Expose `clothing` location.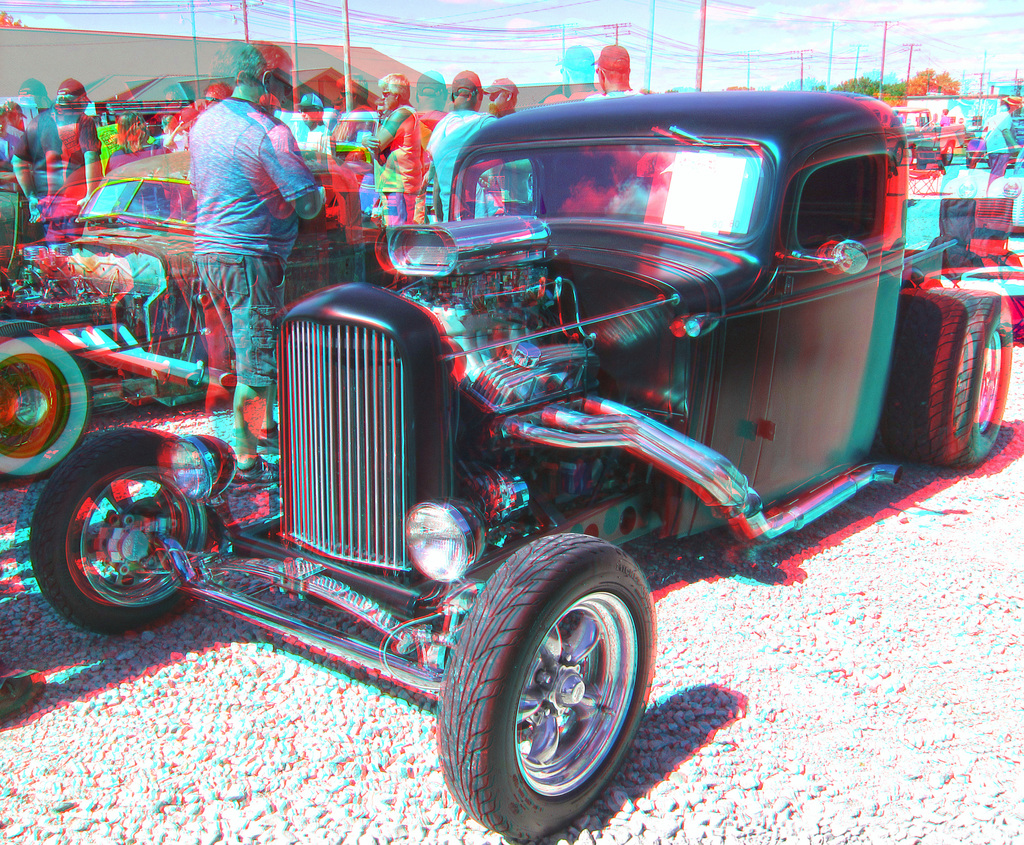
Exposed at left=985, top=108, right=1012, bottom=188.
